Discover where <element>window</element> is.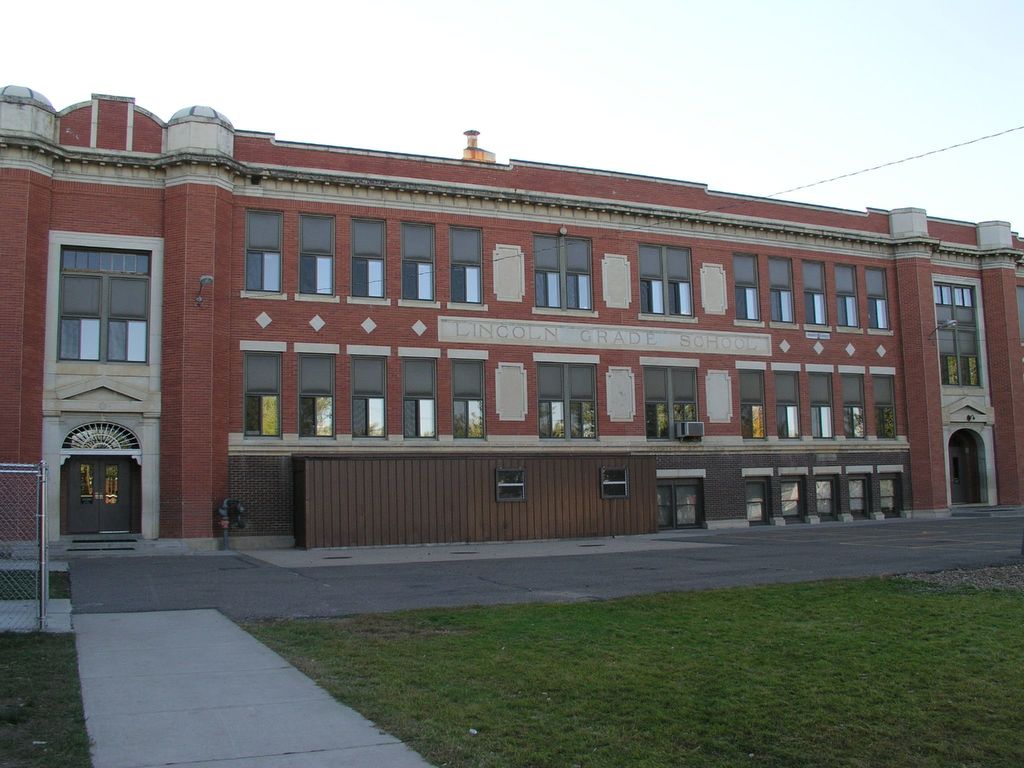
Discovered at (left=239, top=353, right=276, bottom=439).
